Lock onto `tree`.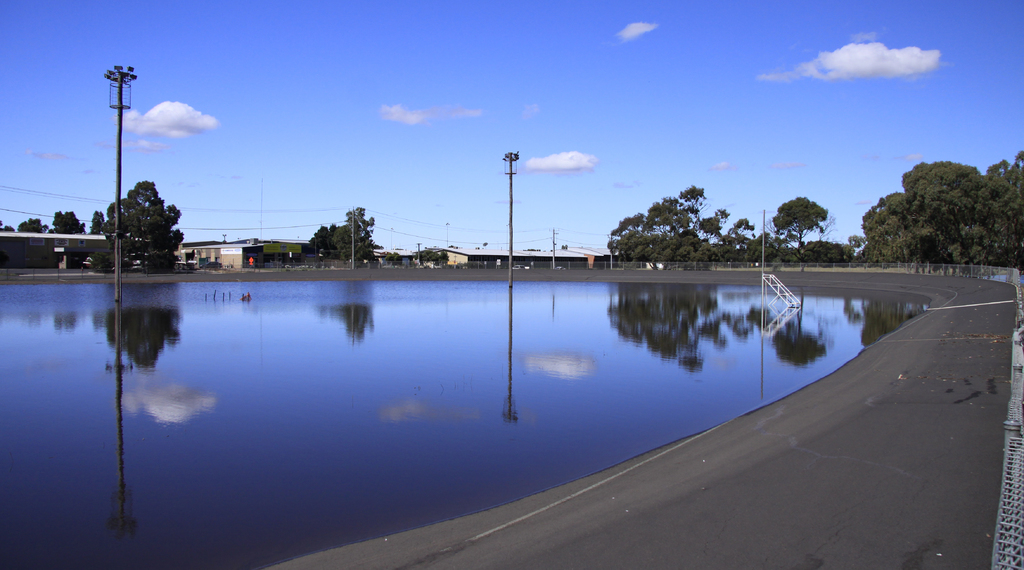
Locked: {"x1": 99, "y1": 178, "x2": 181, "y2": 261}.
